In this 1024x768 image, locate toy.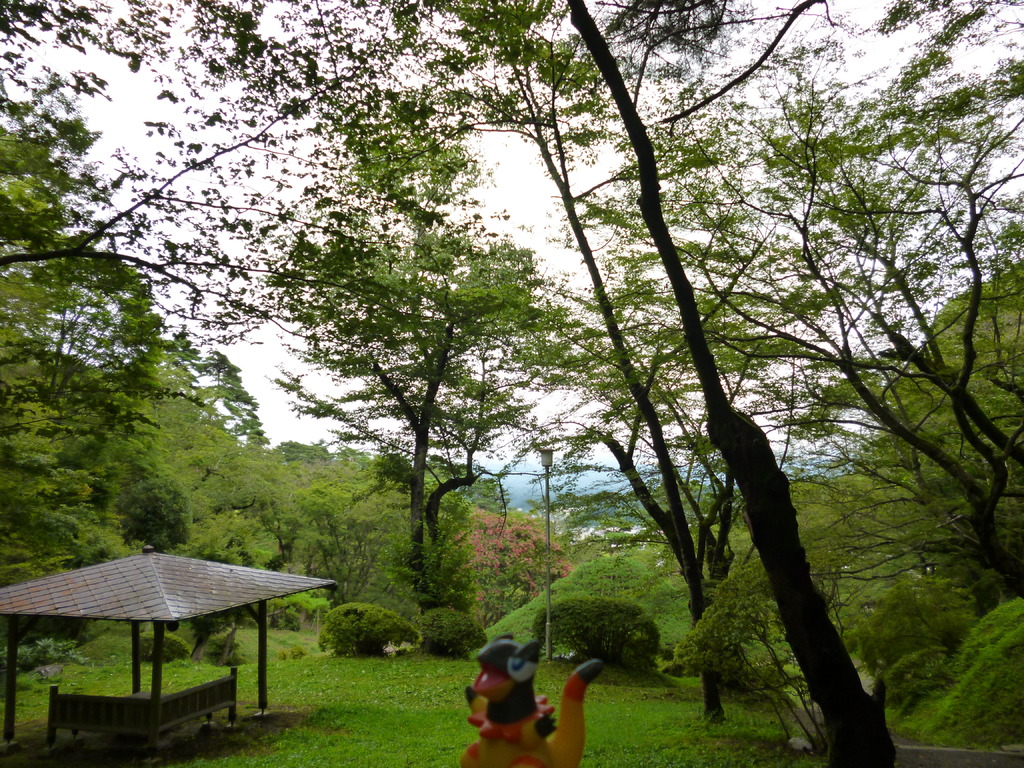
Bounding box: pyautogui.locateOnScreen(442, 628, 591, 767).
